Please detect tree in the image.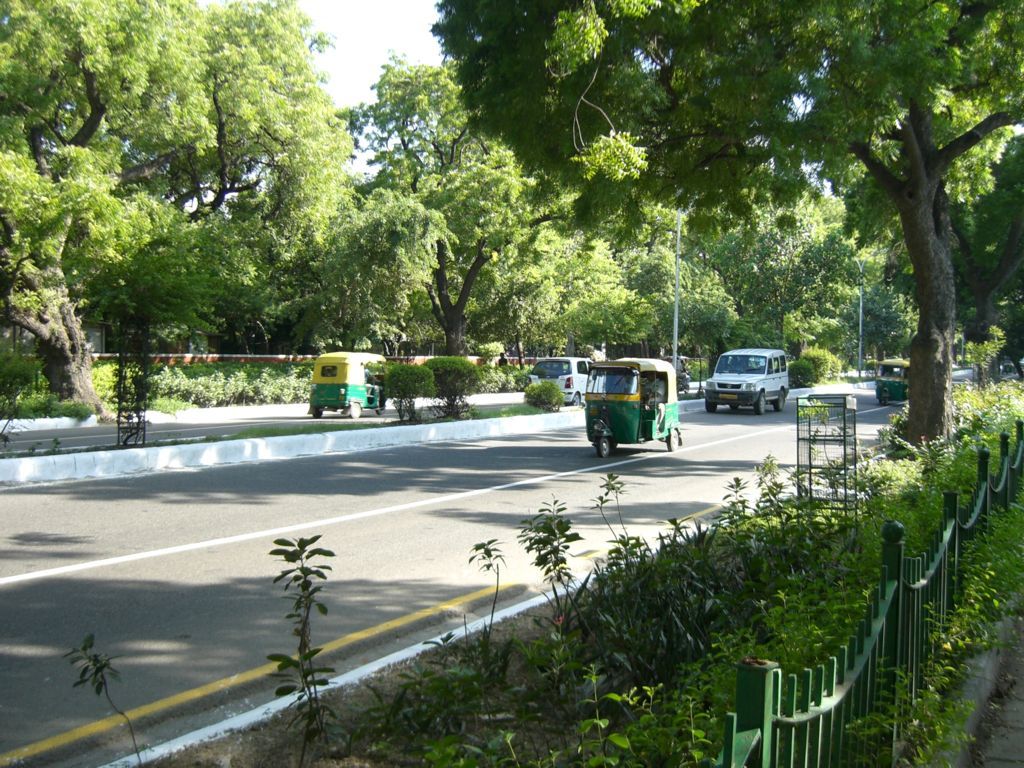
435:225:653:348.
